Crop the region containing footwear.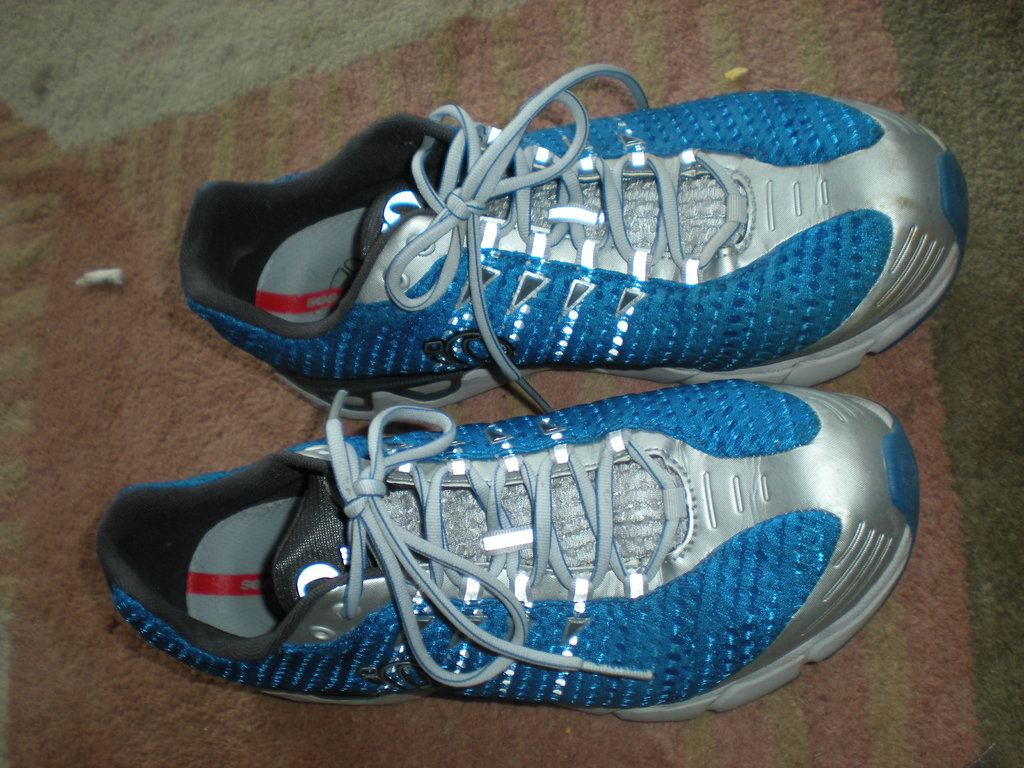
Crop region: 177, 60, 970, 435.
